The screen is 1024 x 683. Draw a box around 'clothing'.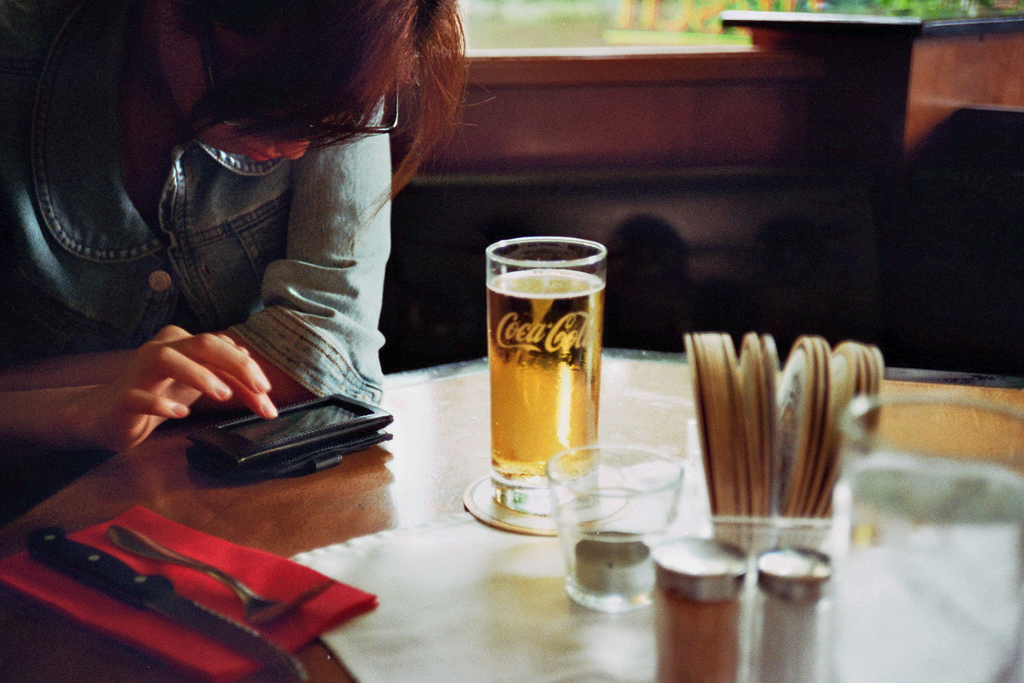
x1=0, y1=0, x2=395, y2=404.
